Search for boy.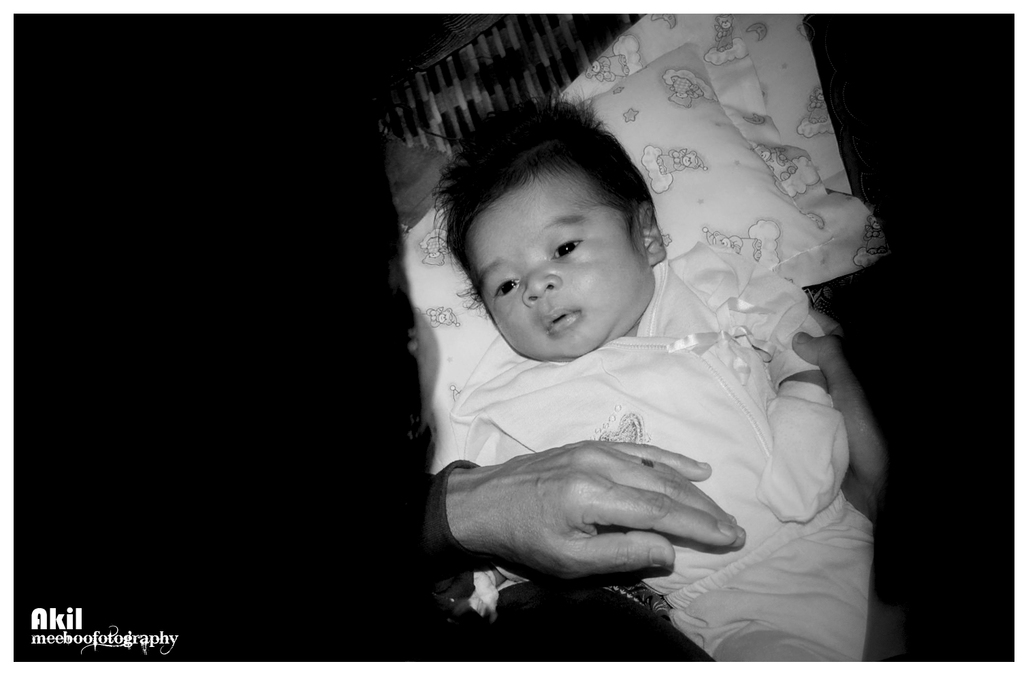
Found at box(385, 119, 792, 601).
